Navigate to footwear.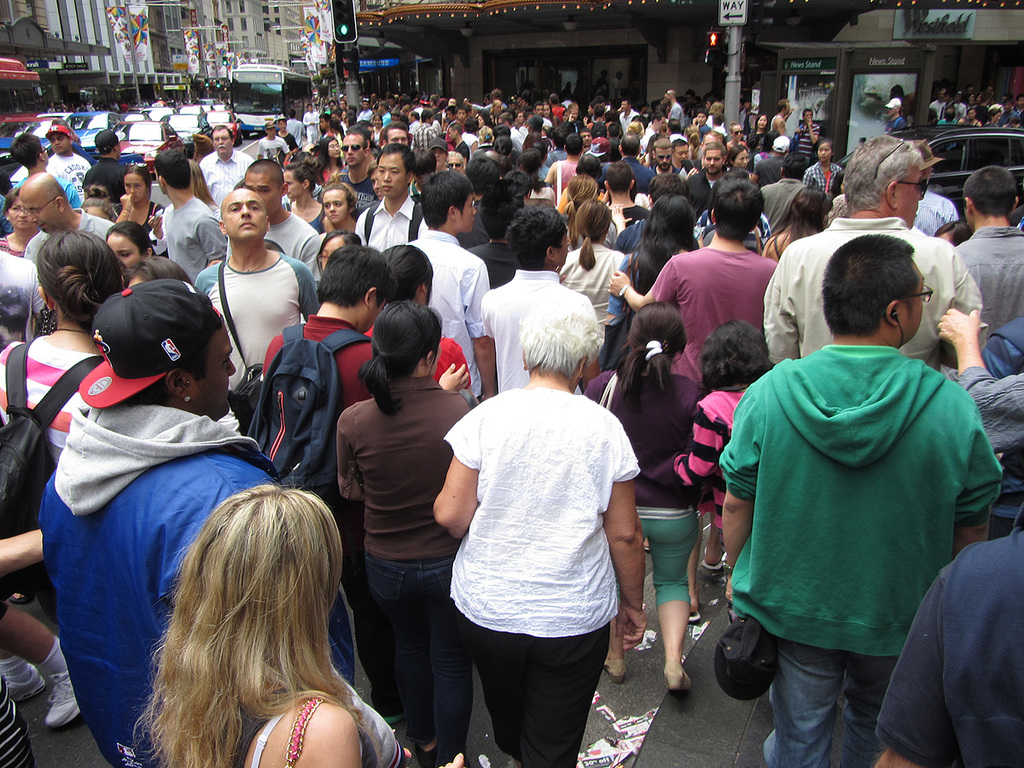
Navigation target: [left=8, top=662, right=42, bottom=695].
